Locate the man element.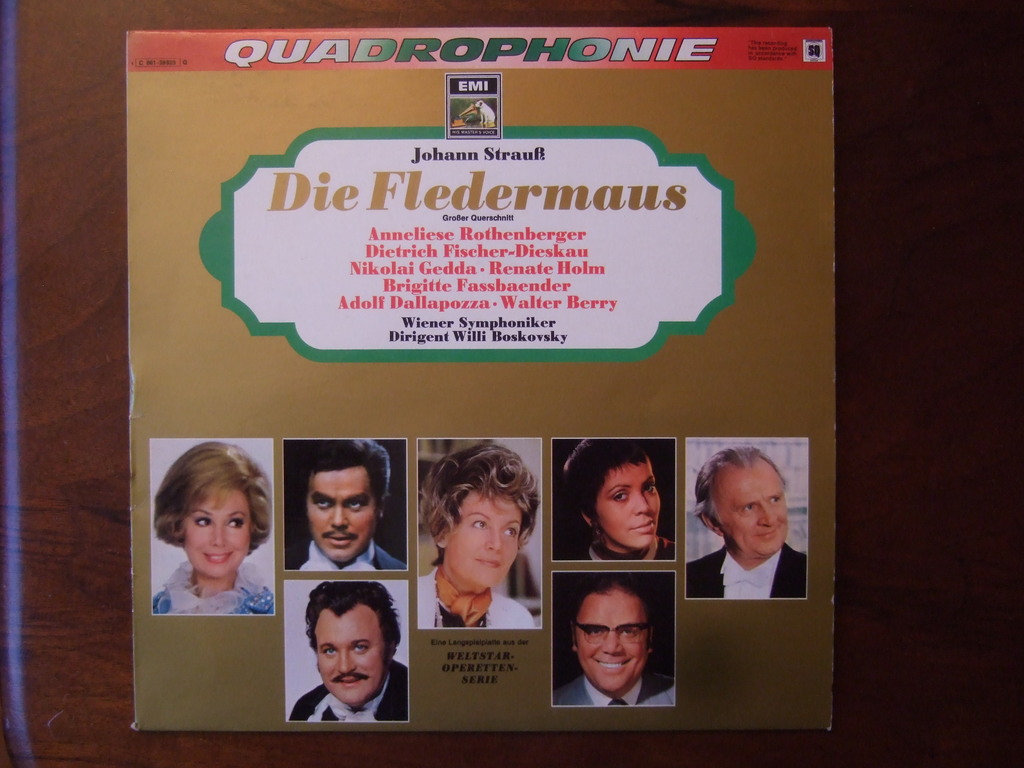
Element bbox: 549, 577, 679, 710.
